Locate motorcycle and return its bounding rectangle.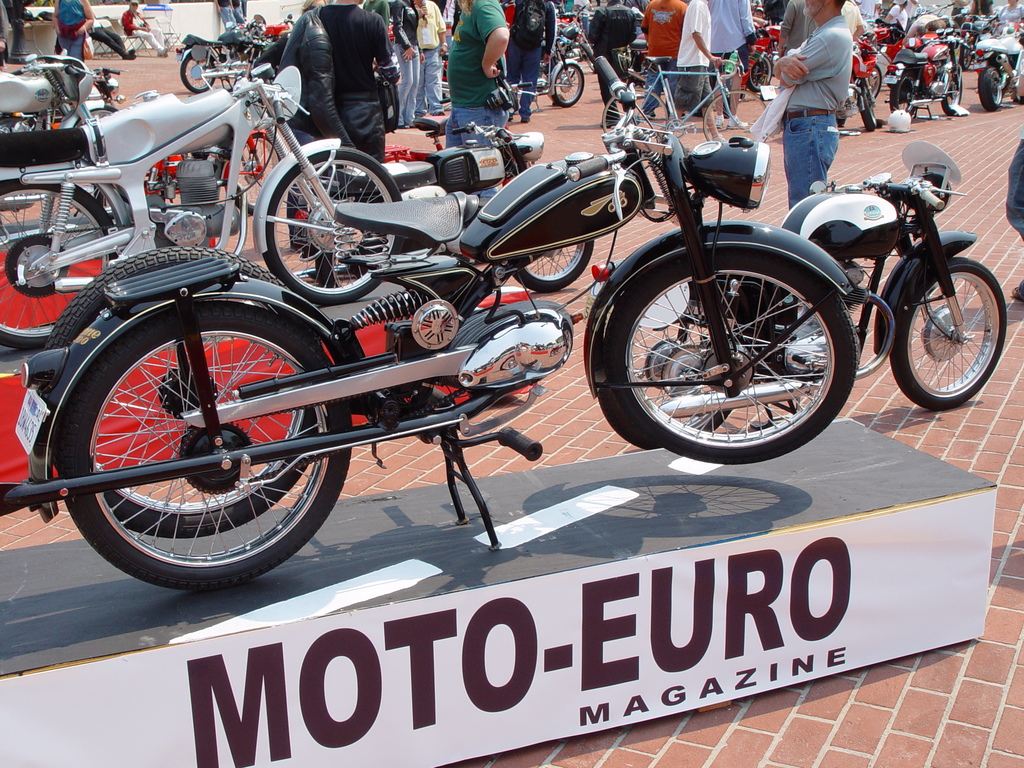
3/48/127/129.
